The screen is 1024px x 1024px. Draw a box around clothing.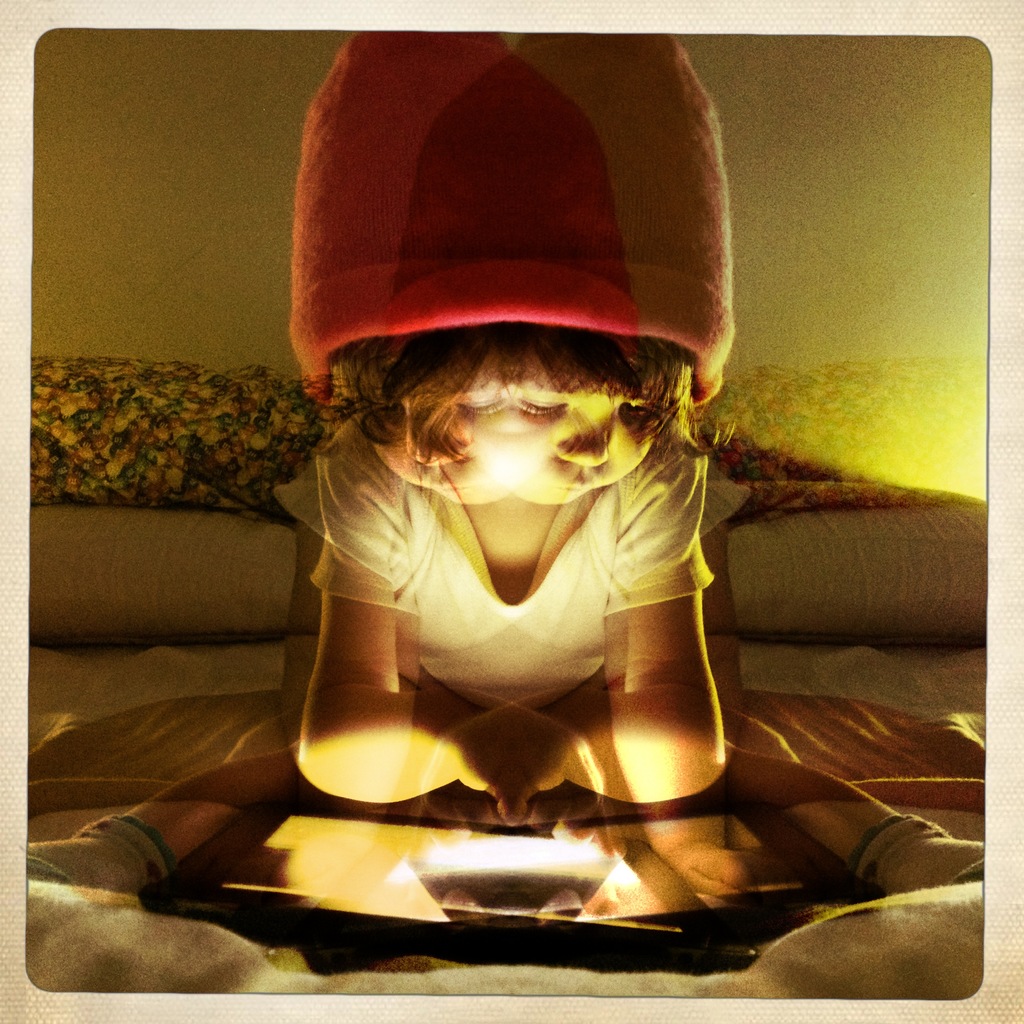
<bbox>255, 213, 772, 807</bbox>.
